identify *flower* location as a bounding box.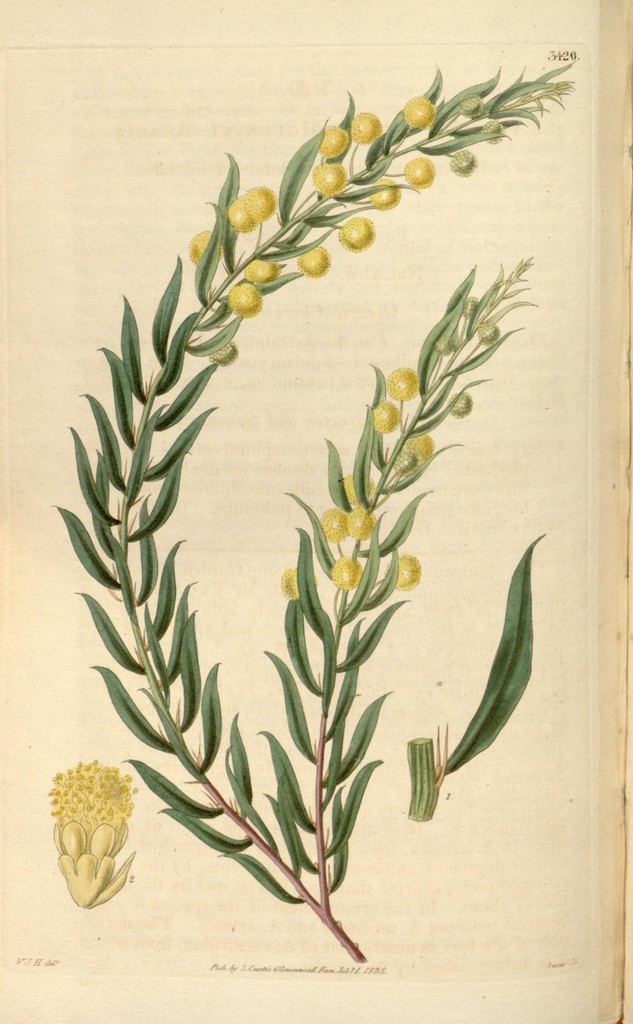
Rect(206, 344, 240, 365).
